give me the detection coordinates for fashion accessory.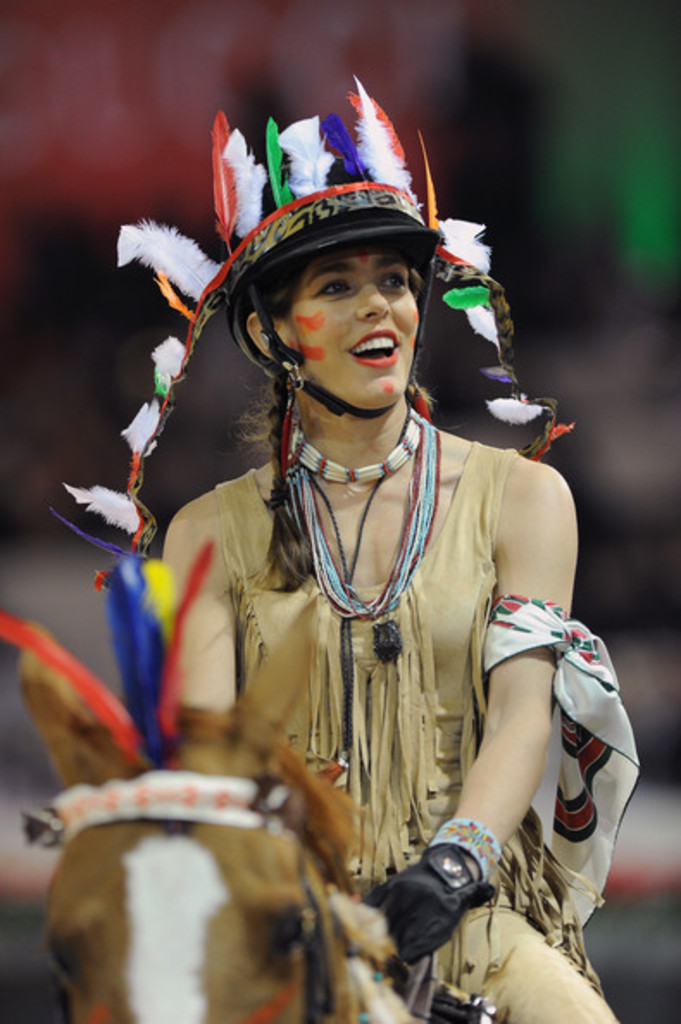
l=0, t=533, r=279, b=840.
